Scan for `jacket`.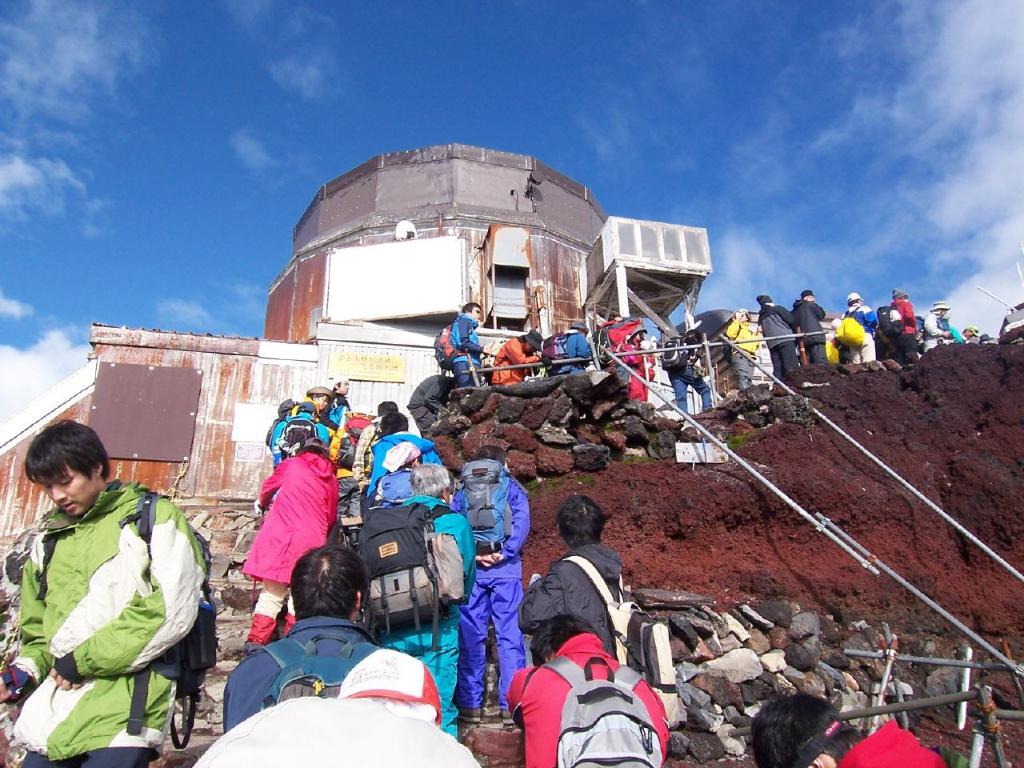
Scan result: select_region(832, 306, 874, 339).
